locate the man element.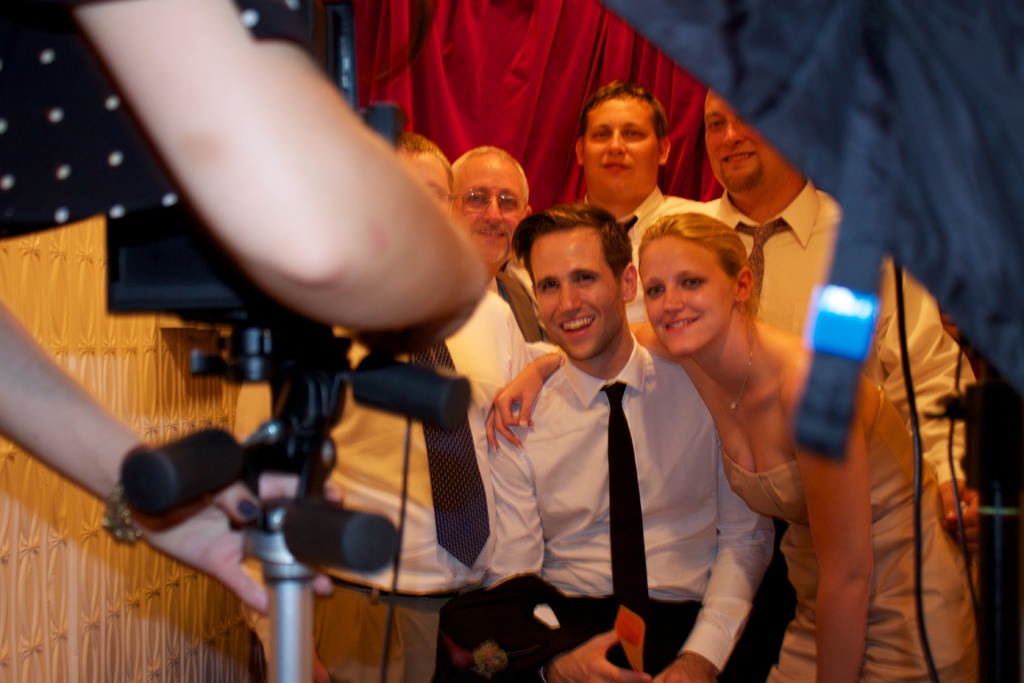
Element bbox: BBox(232, 336, 499, 682).
